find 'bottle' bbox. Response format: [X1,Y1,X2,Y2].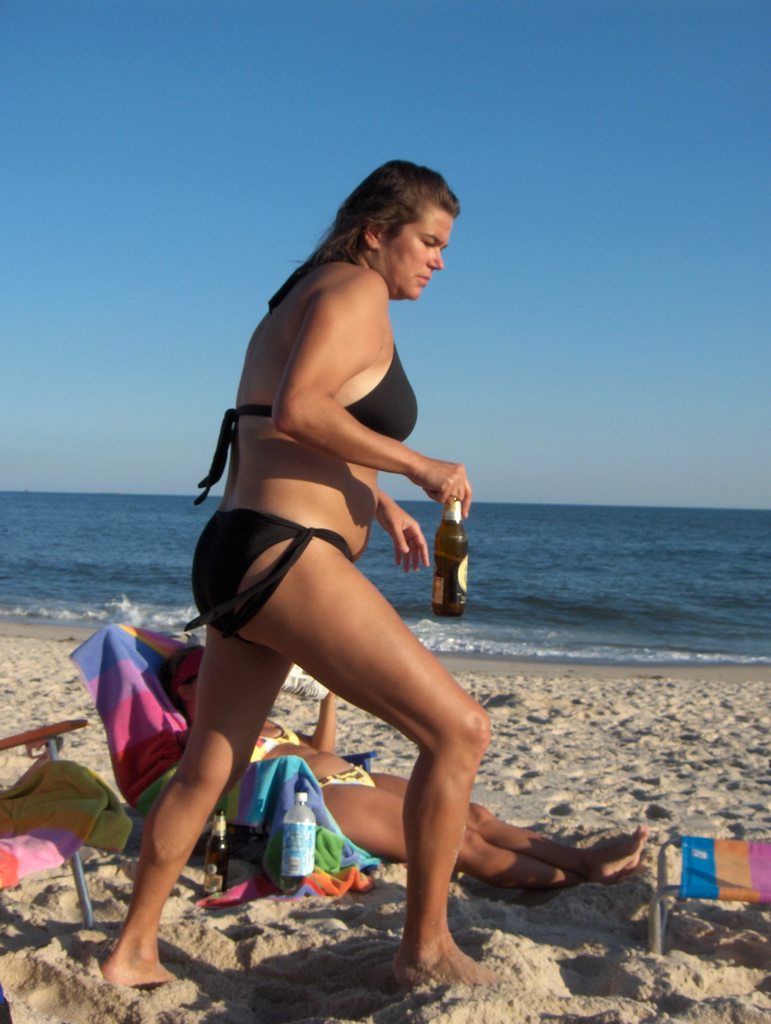
[204,803,234,899].
